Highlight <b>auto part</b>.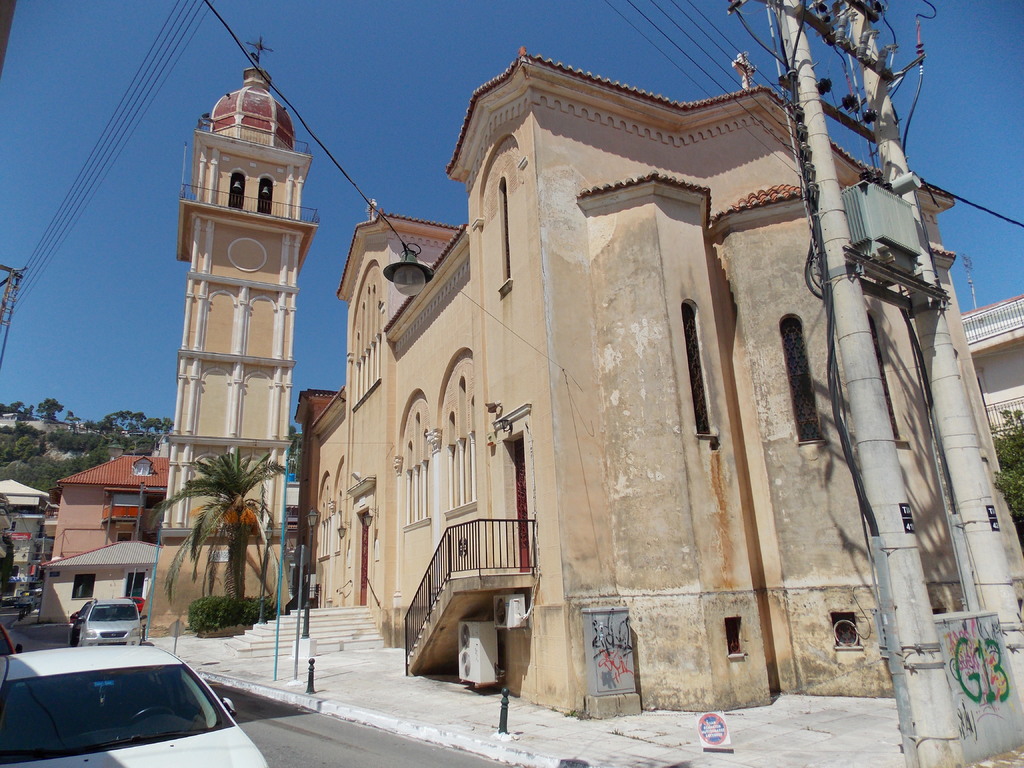
Highlighted region: (x1=42, y1=719, x2=276, y2=767).
